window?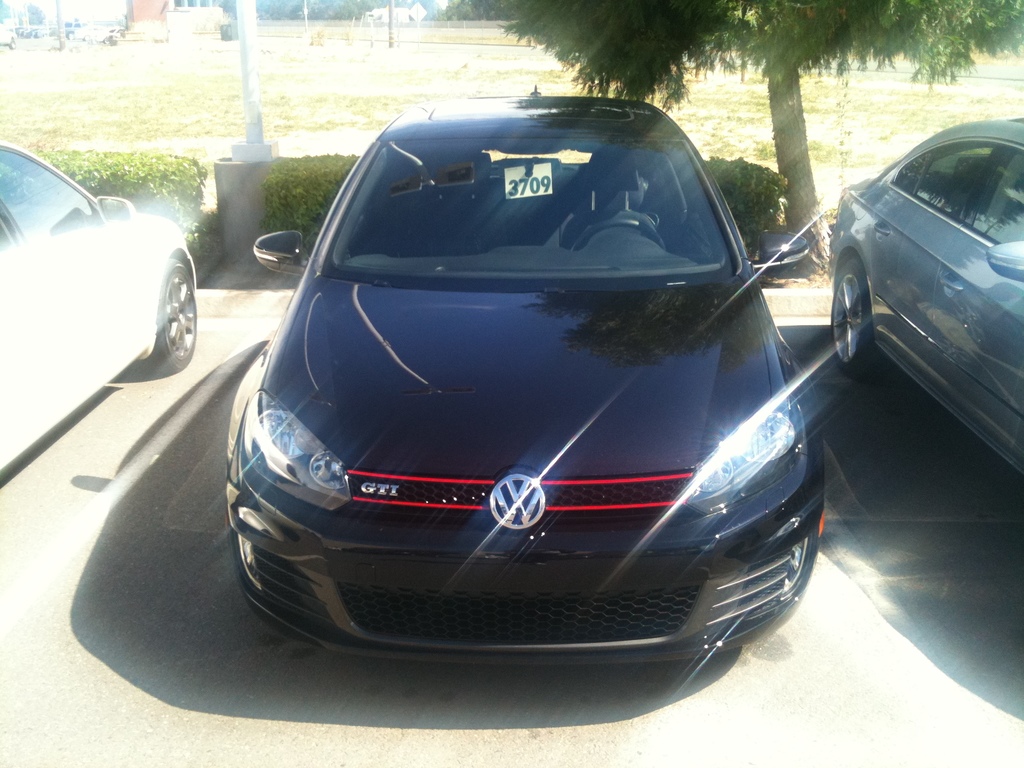
(892, 143, 1023, 249)
